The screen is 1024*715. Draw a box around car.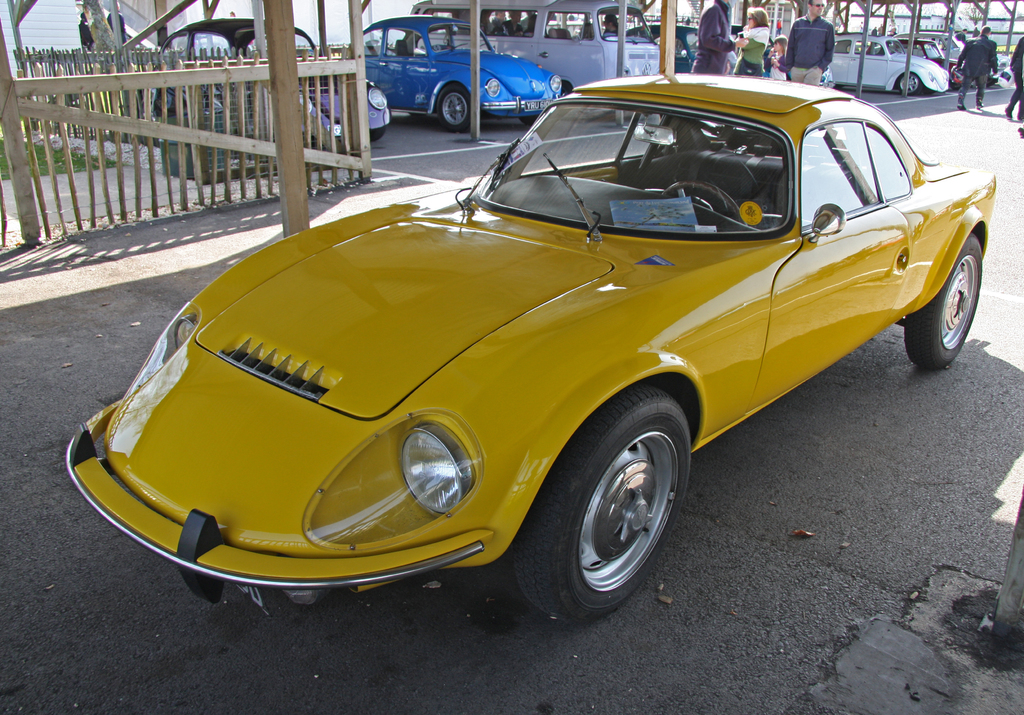
crop(828, 30, 948, 95).
